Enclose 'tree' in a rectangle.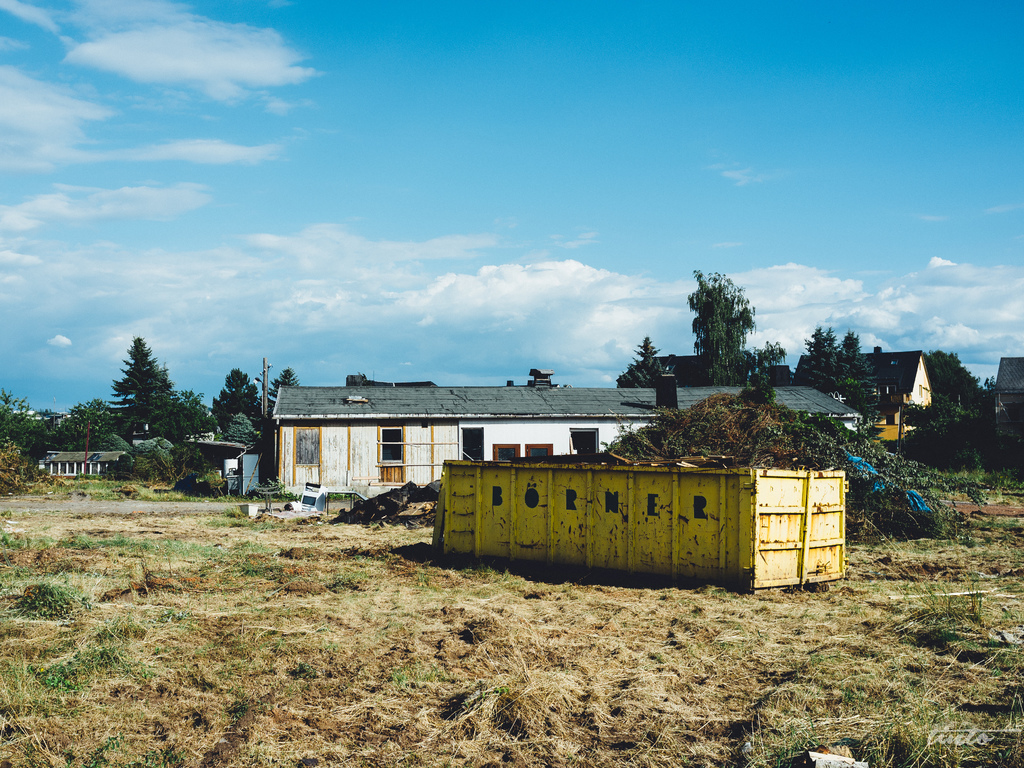
[left=794, top=330, right=836, bottom=394].
